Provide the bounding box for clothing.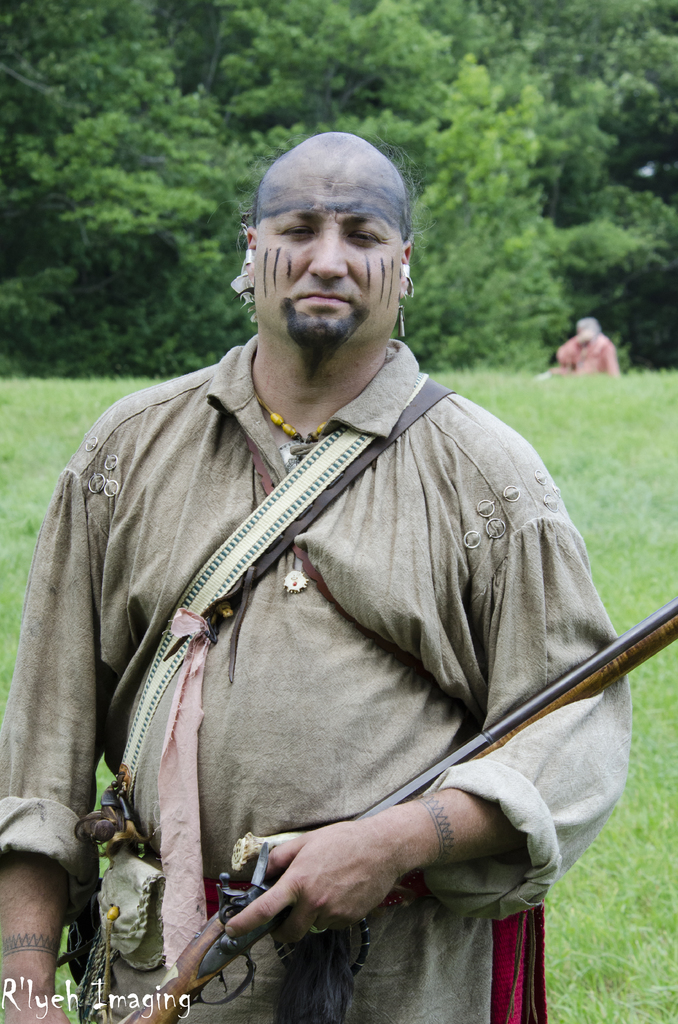
[left=524, top=314, right=617, bottom=371].
